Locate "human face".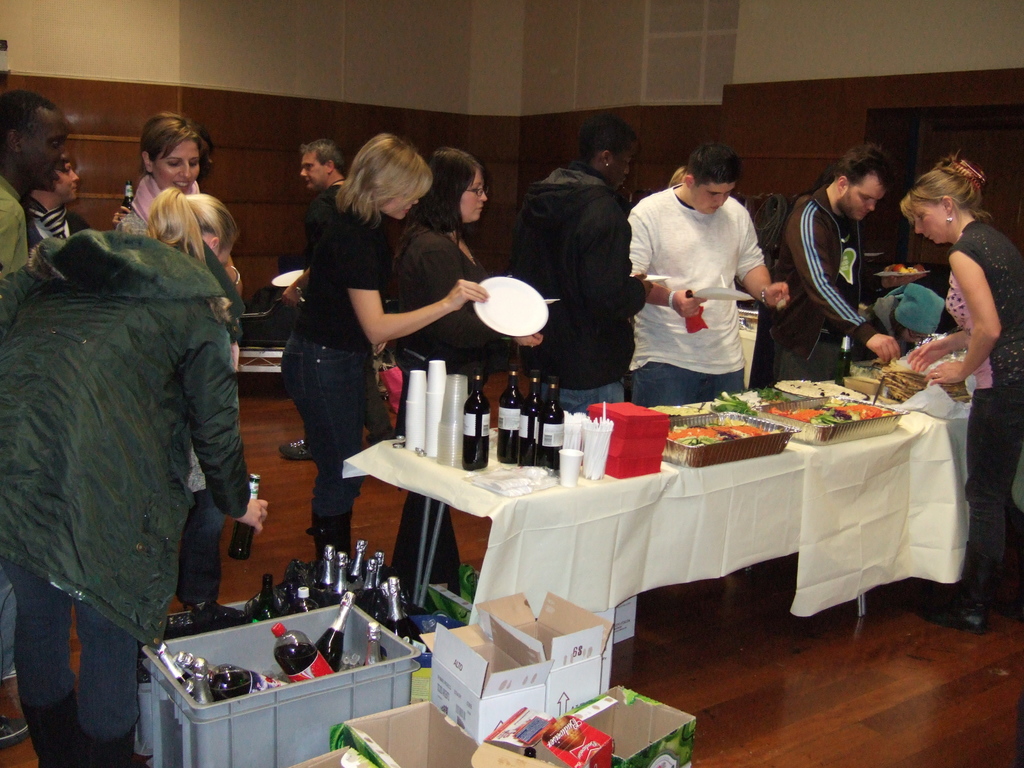
Bounding box: detection(689, 181, 737, 218).
